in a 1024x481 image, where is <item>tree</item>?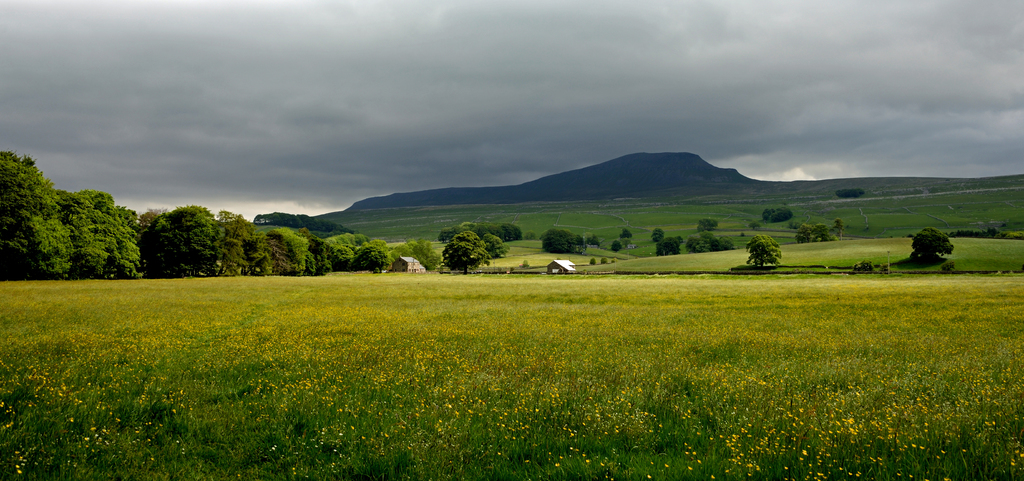
locate(761, 204, 792, 226).
